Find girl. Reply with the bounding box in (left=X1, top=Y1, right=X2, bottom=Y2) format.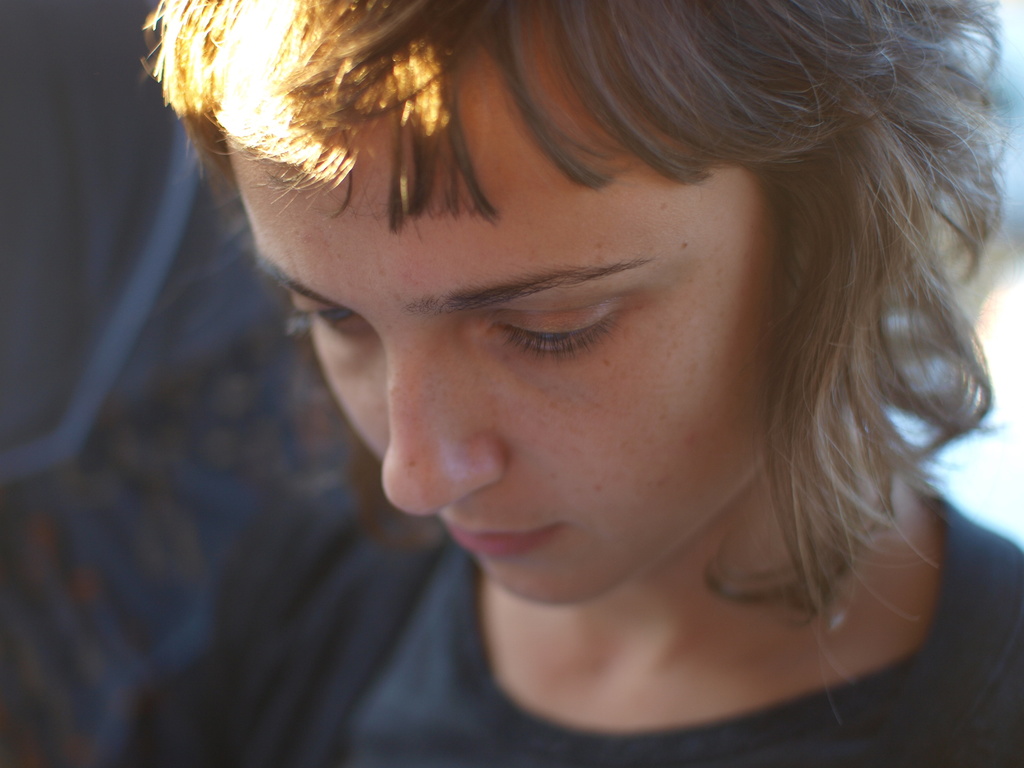
(left=140, top=0, right=1023, bottom=767).
